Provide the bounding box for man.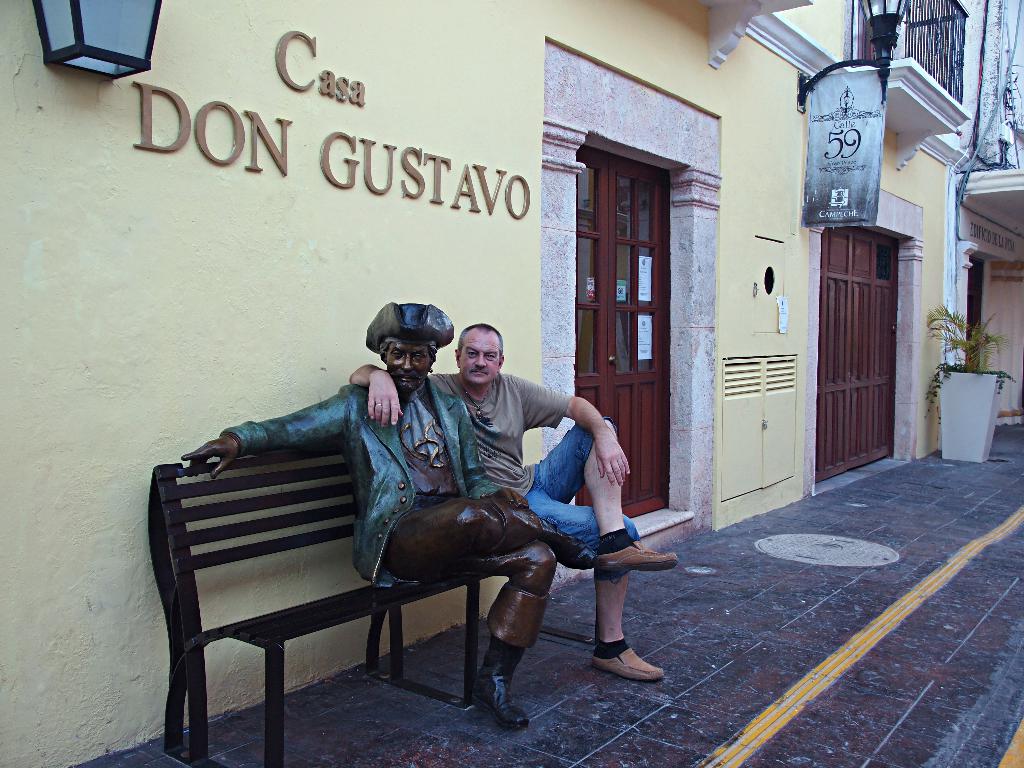
bbox=[164, 294, 611, 730].
